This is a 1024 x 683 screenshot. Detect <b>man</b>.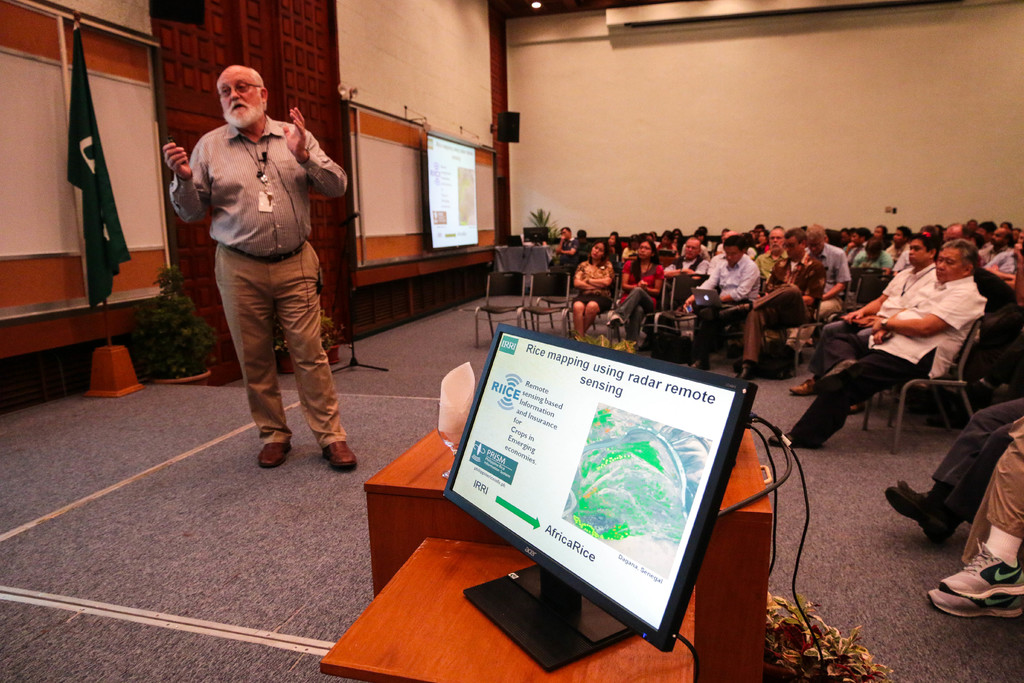
crop(925, 416, 1023, 621).
